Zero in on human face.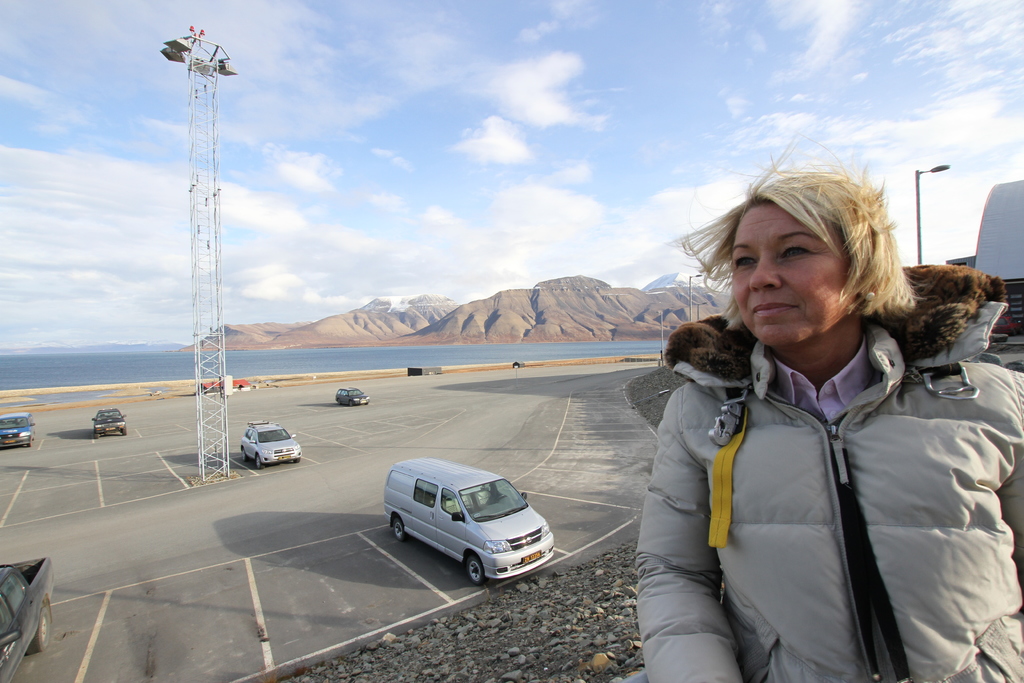
Zeroed in: [733, 201, 845, 343].
